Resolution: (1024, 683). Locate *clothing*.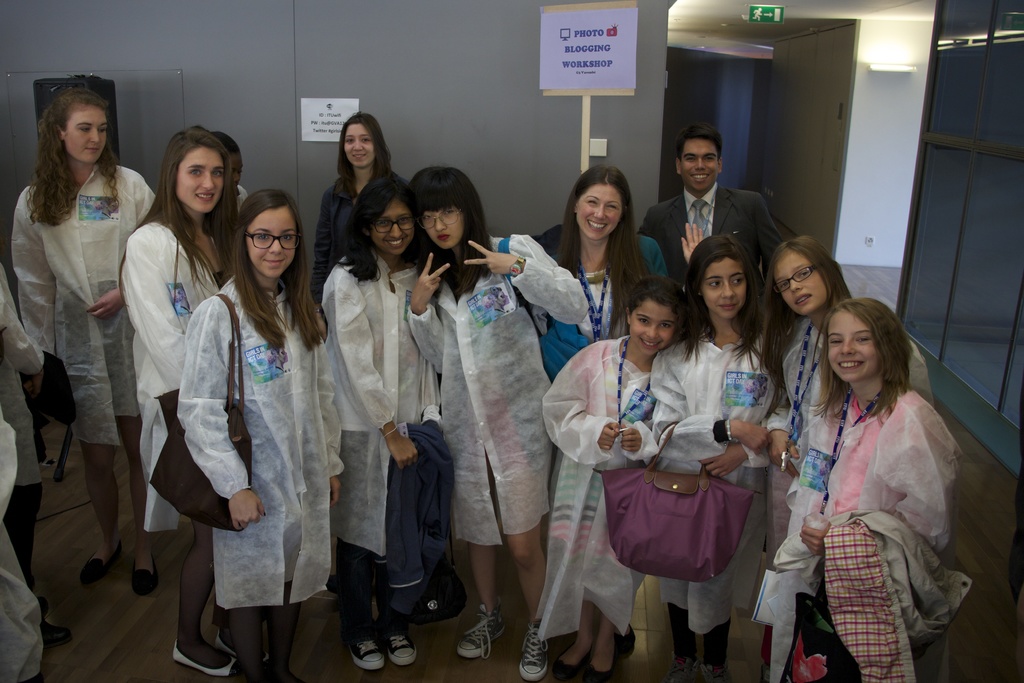
left=325, top=241, right=440, bottom=556.
